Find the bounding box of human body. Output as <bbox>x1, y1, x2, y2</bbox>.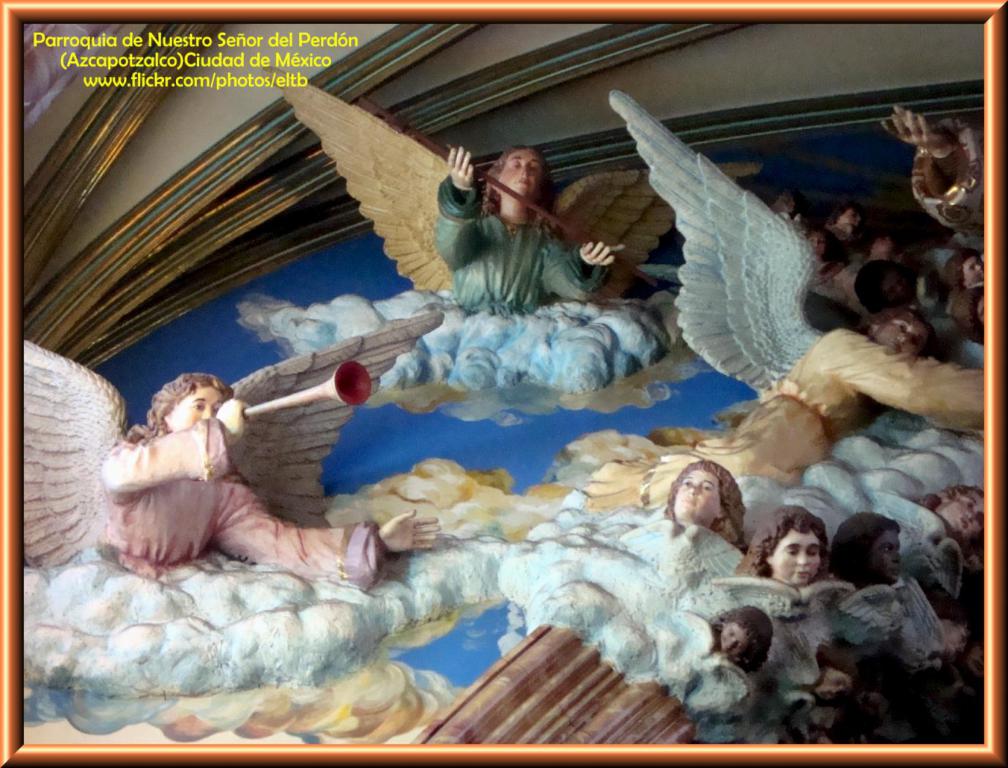
<bbox>735, 501, 825, 582</bbox>.
